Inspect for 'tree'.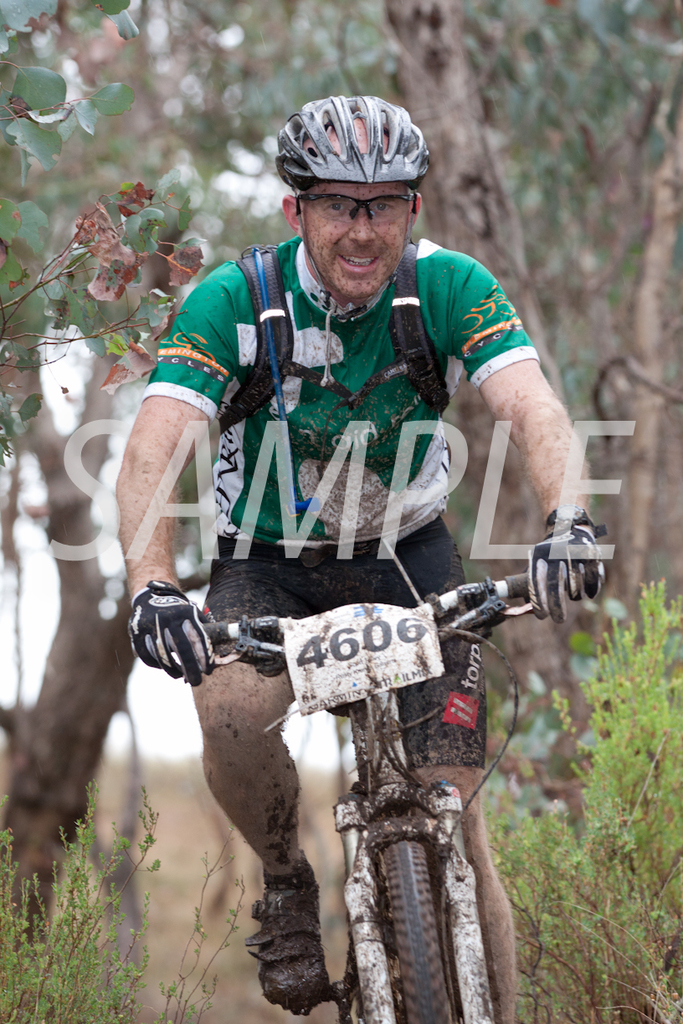
Inspection: rect(466, 0, 682, 801).
